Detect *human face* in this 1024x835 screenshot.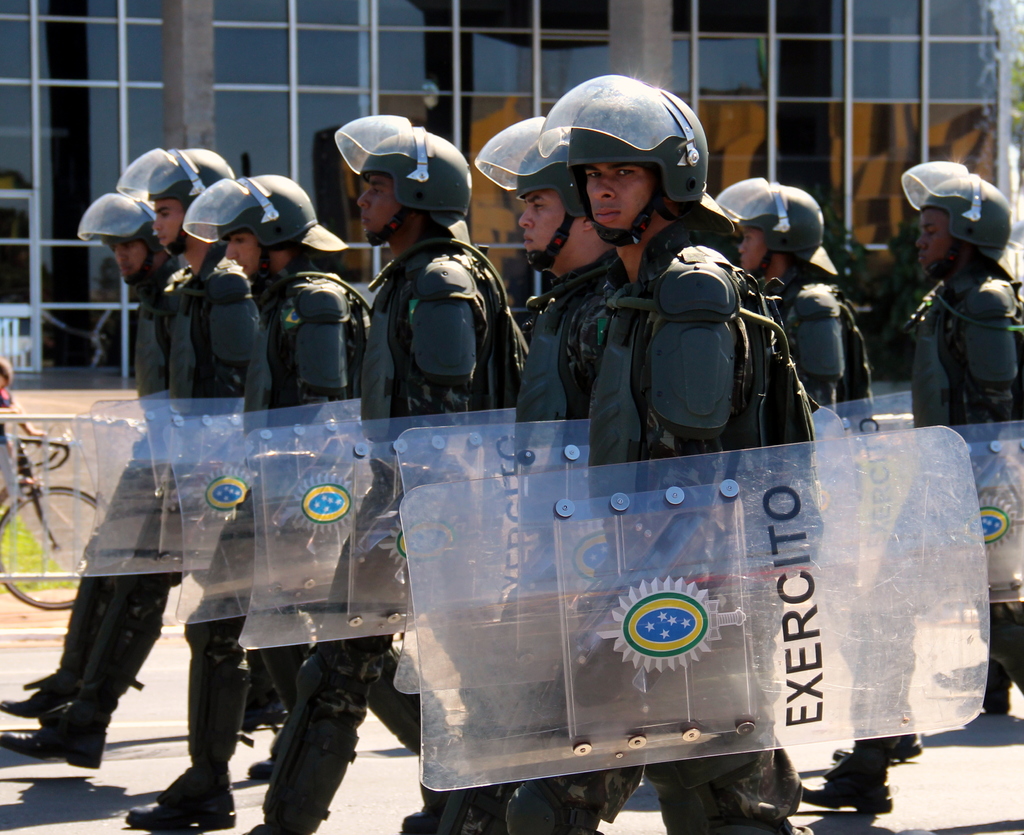
Detection: (x1=520, y1=192, x2=584, y2=260).
